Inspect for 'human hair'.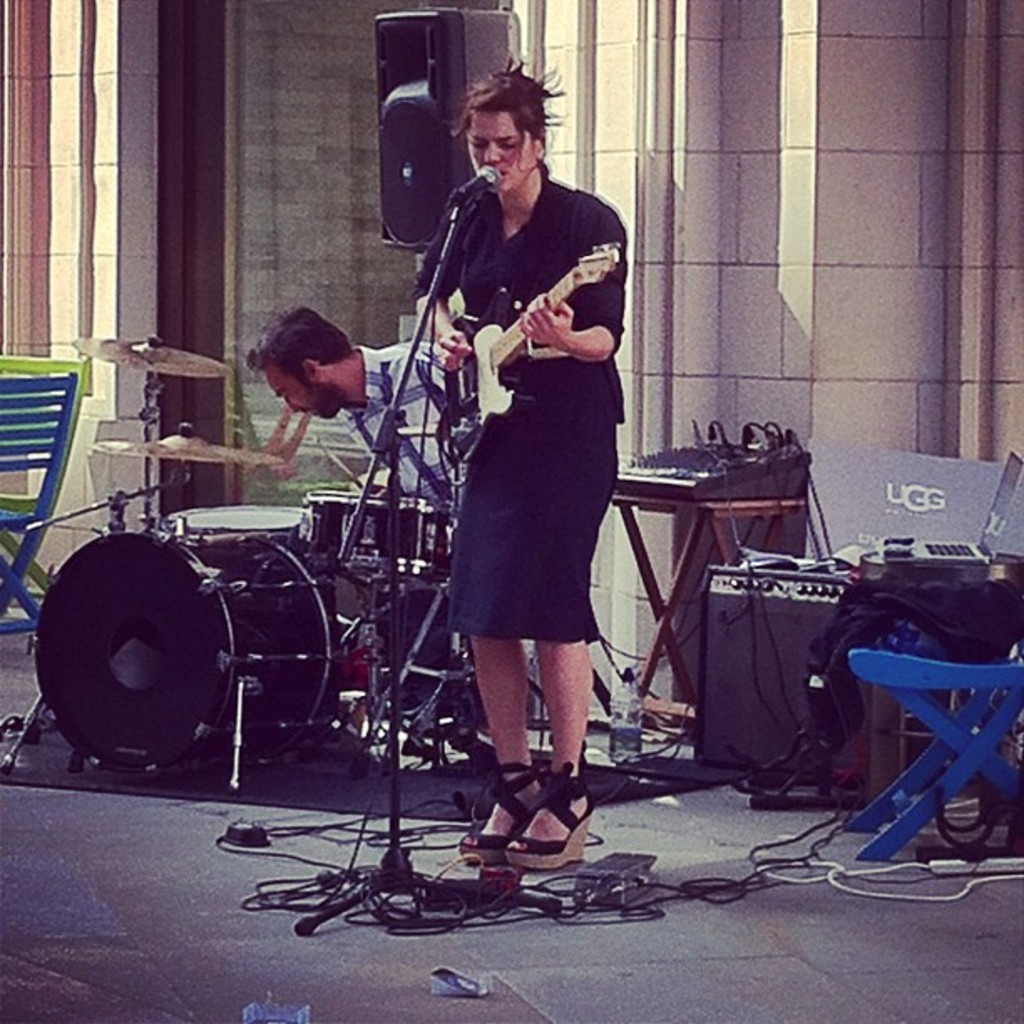
Inspection: 467, 67, 574, 197.
